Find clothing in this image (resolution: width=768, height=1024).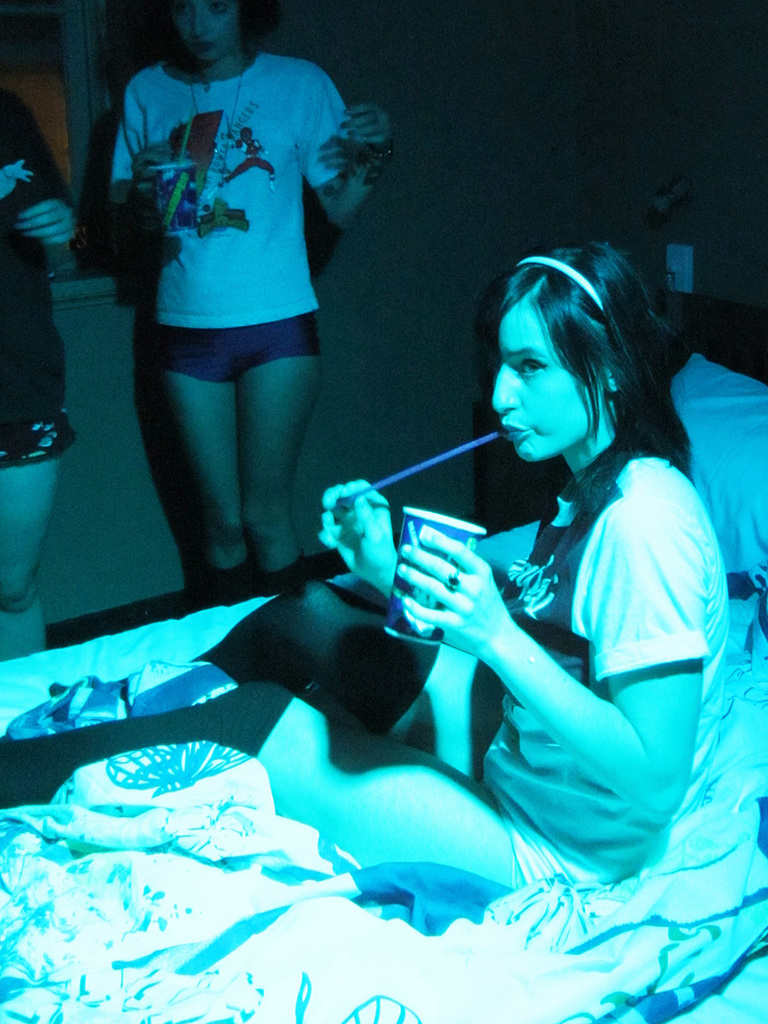
detection(110, 52, 350, 378).
